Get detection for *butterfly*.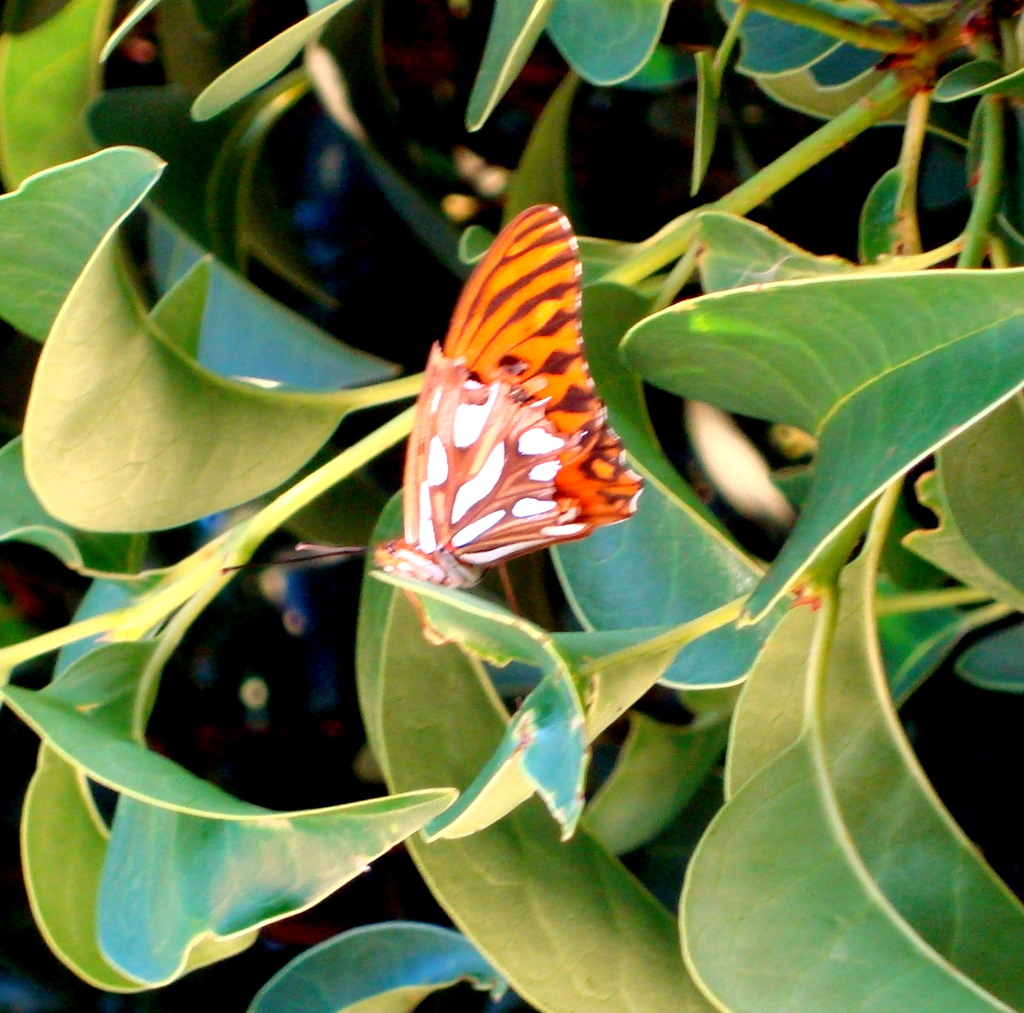
Detection: <box>221,201,643,633</box>.
